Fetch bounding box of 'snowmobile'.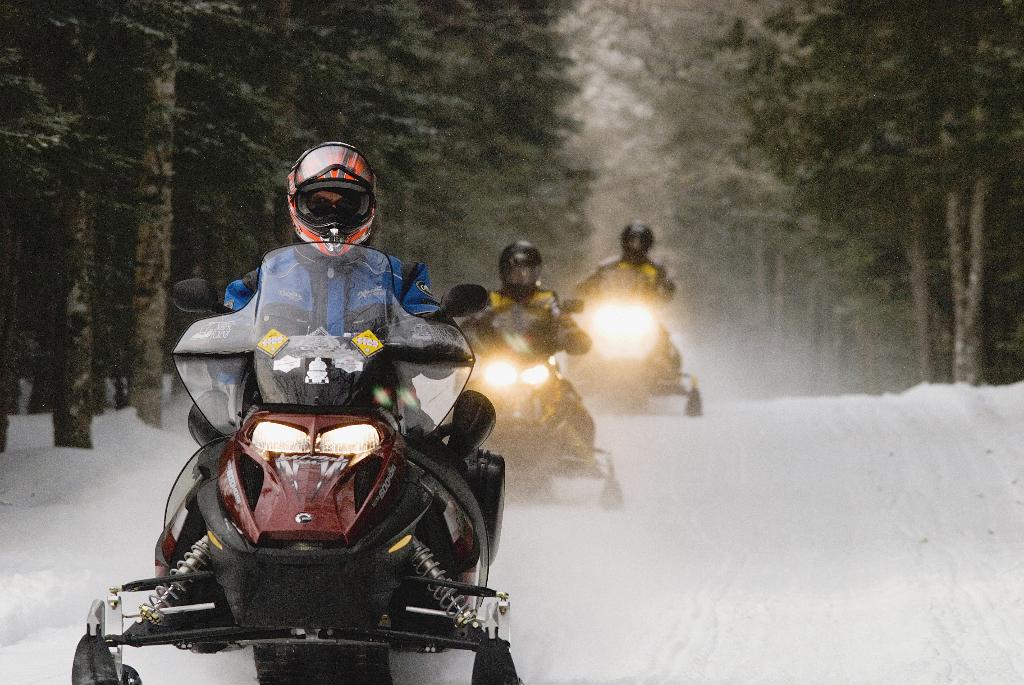
Bbox: 546:269:705:420.
